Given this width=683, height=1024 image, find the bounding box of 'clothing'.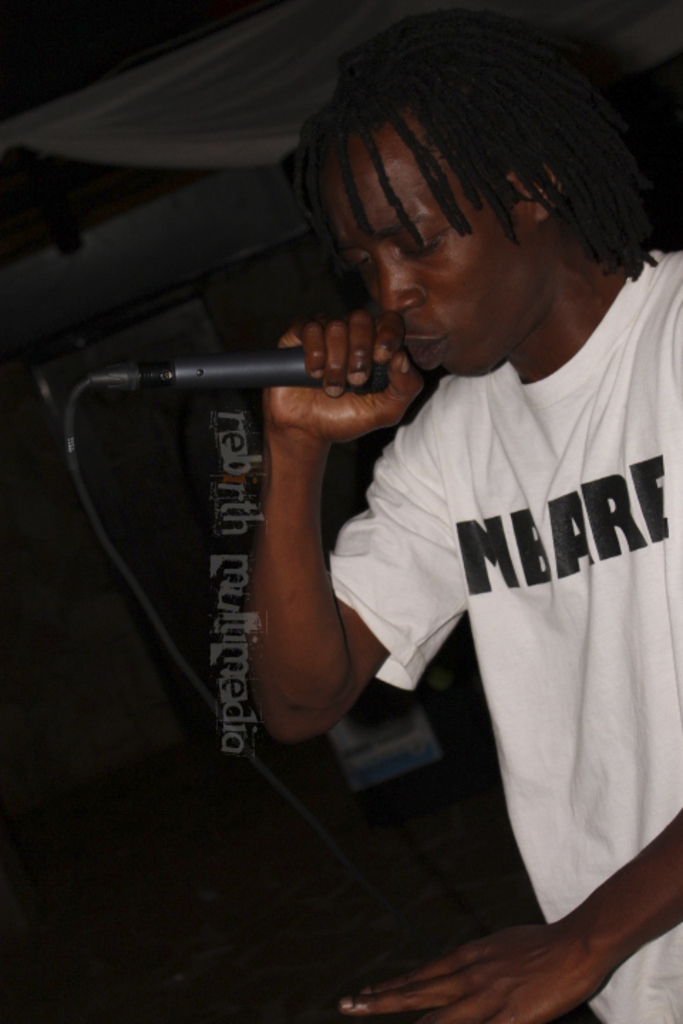
[left=332, top=222, right=676, bottom=959].
